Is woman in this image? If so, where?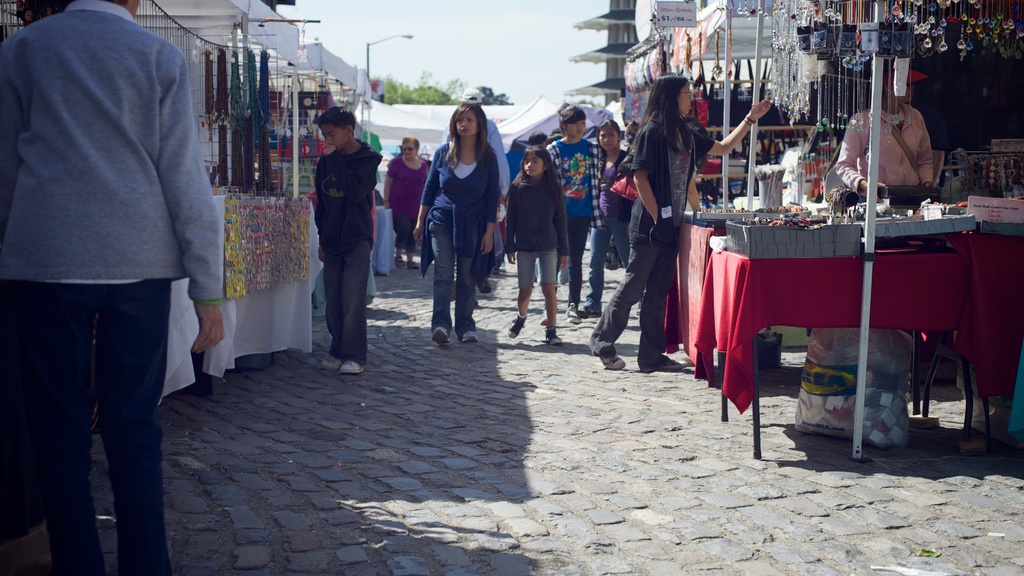
Yes, at x1=379 y1=138 x2=430 y2=271.
